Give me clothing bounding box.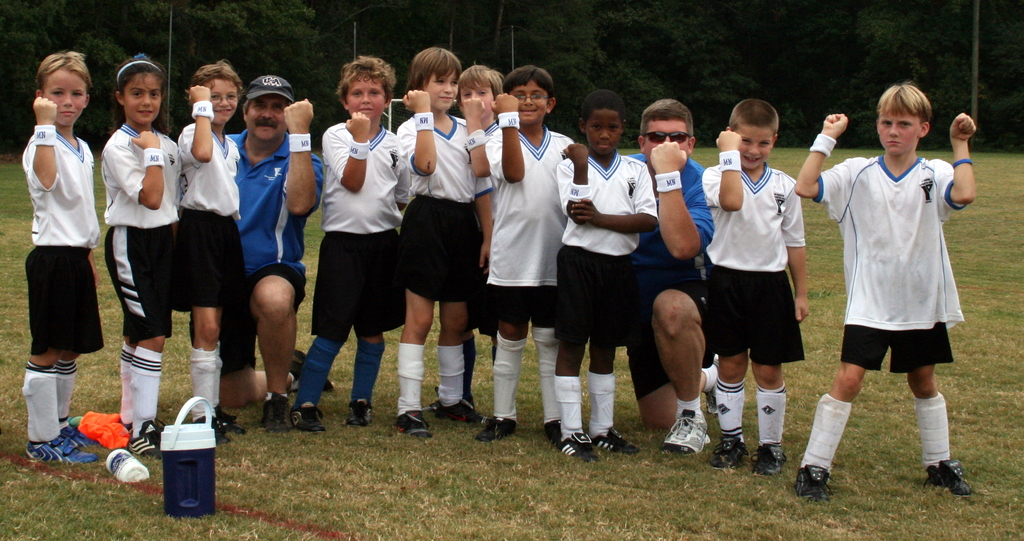
<box>701,149,812,370</box>.
